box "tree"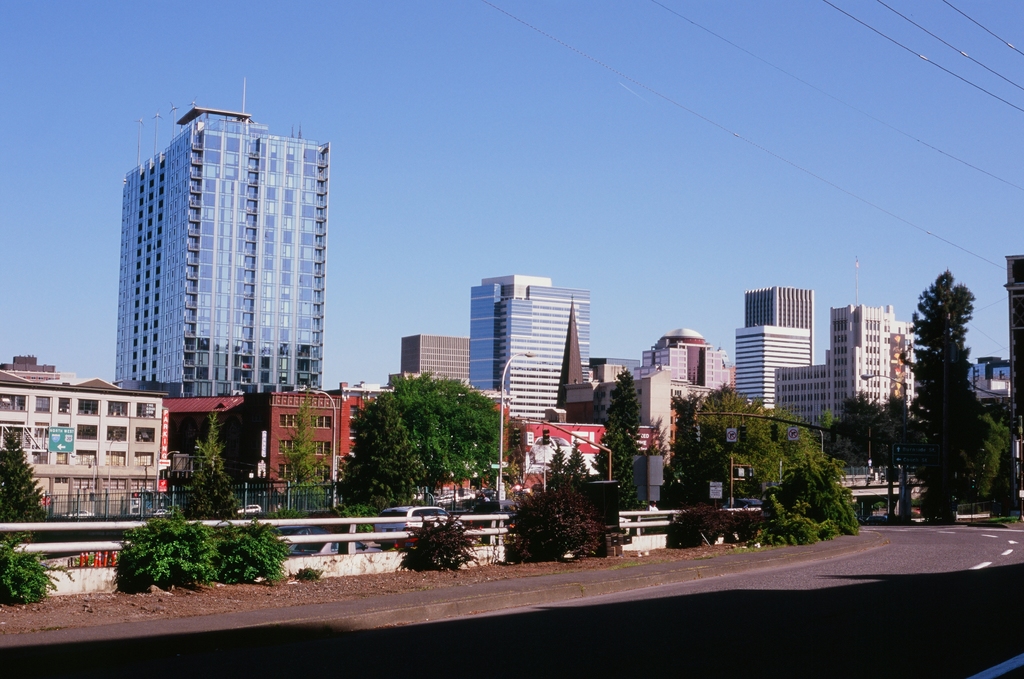
pyautogui.locateOnScreen(335, 397, 426, 509)
